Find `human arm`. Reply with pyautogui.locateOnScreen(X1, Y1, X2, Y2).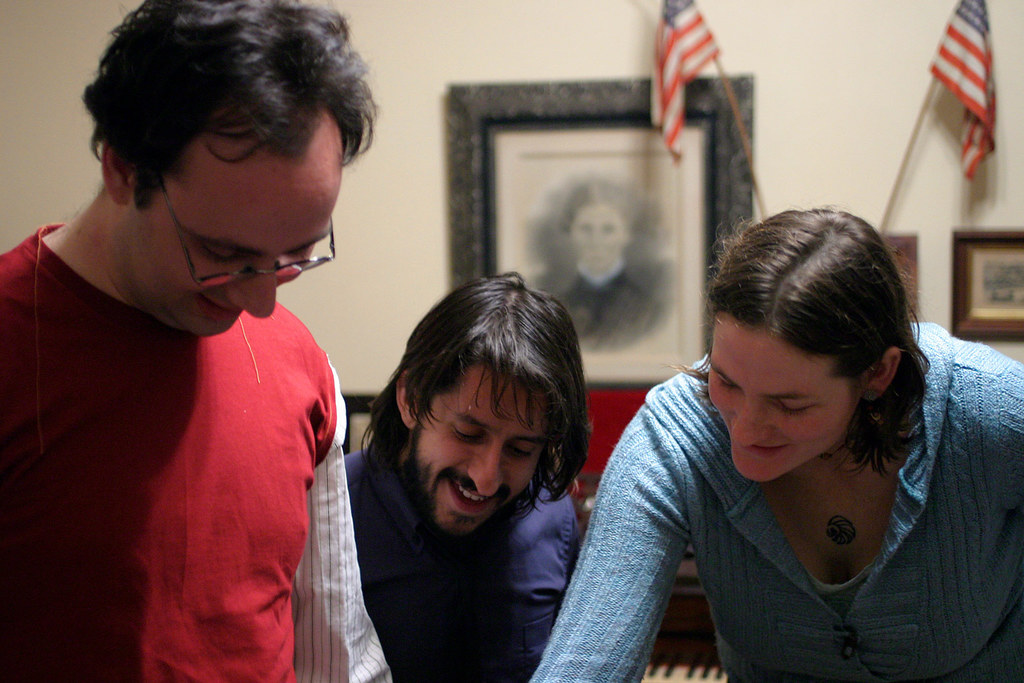
pyautogui.locateOnScreen(288, 328, 400, 682).
